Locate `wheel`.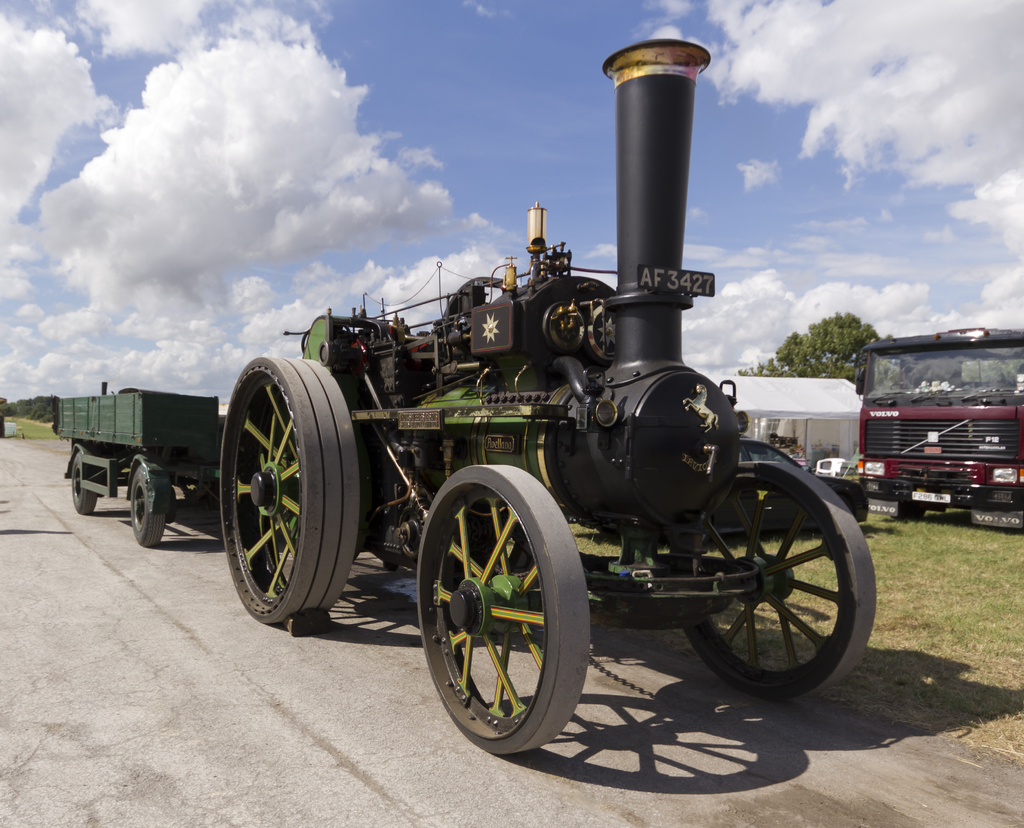
Bounding box: {"left": 216, "top": 360, "right": 362, "bottom": 617}.
